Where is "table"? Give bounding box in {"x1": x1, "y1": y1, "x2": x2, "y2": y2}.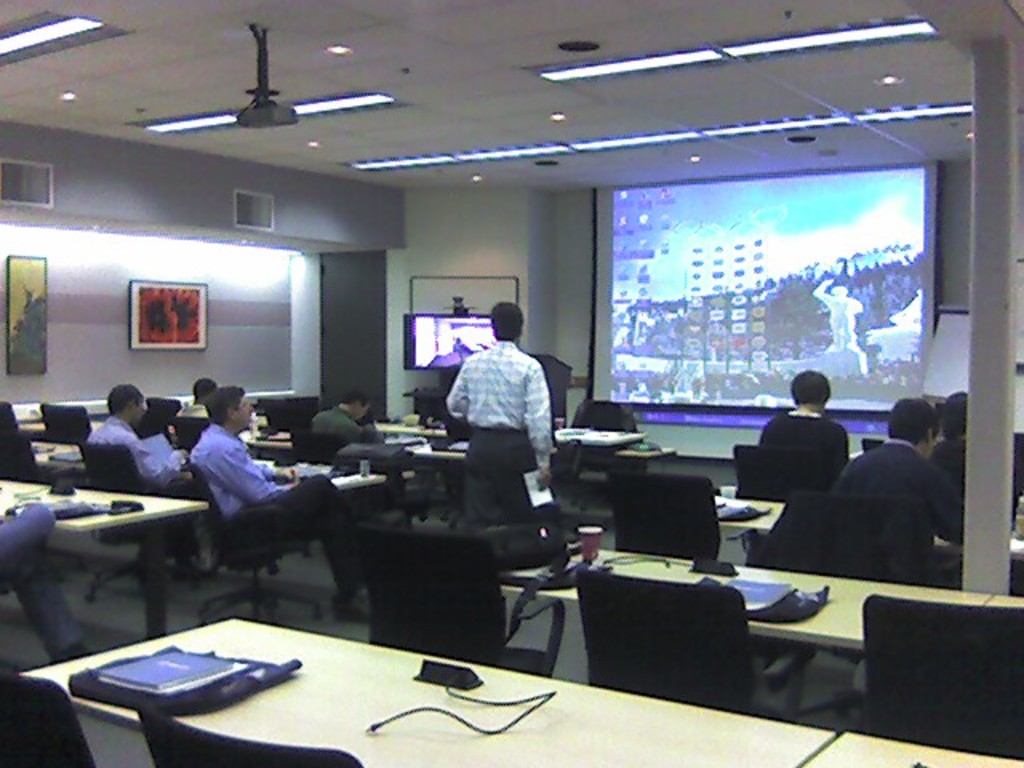
{"x1": 504, "y1": 544, "x2": 1022, "y2": 645}.
